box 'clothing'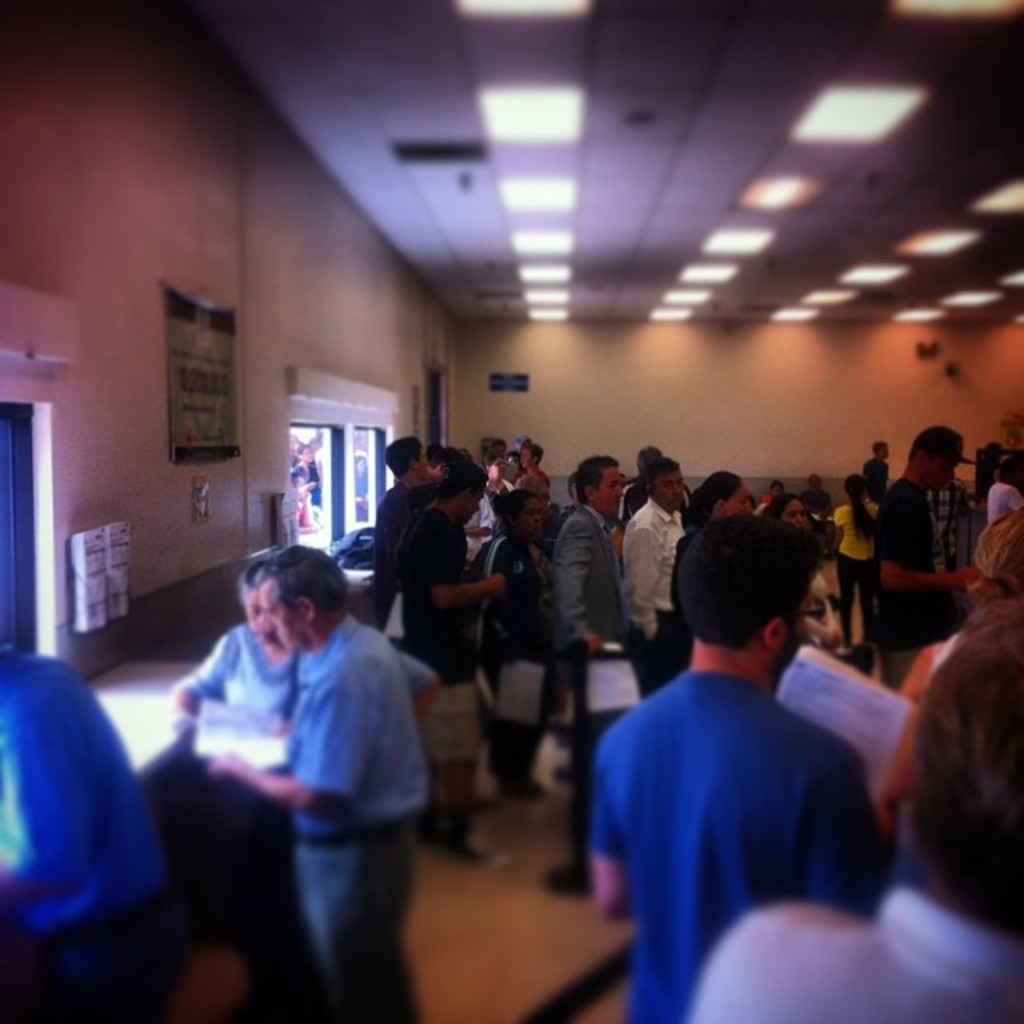
x1=680, y1=874, x2=1022, y2=1022
